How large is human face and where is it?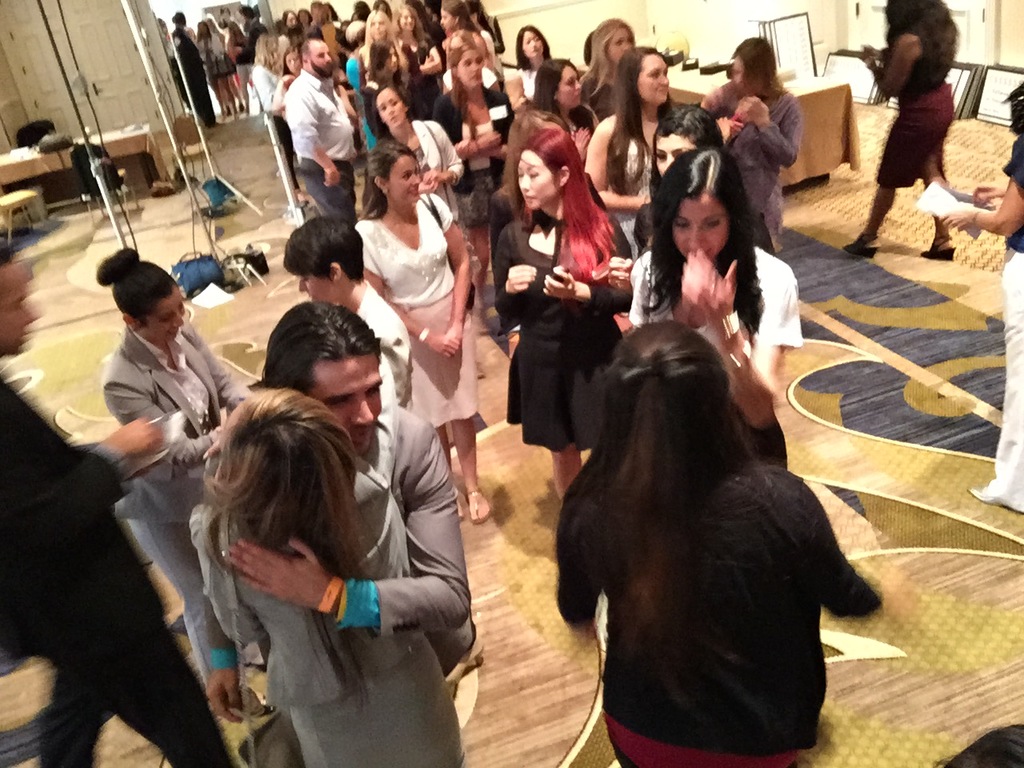
Bounding box: 381,90,403,126.
